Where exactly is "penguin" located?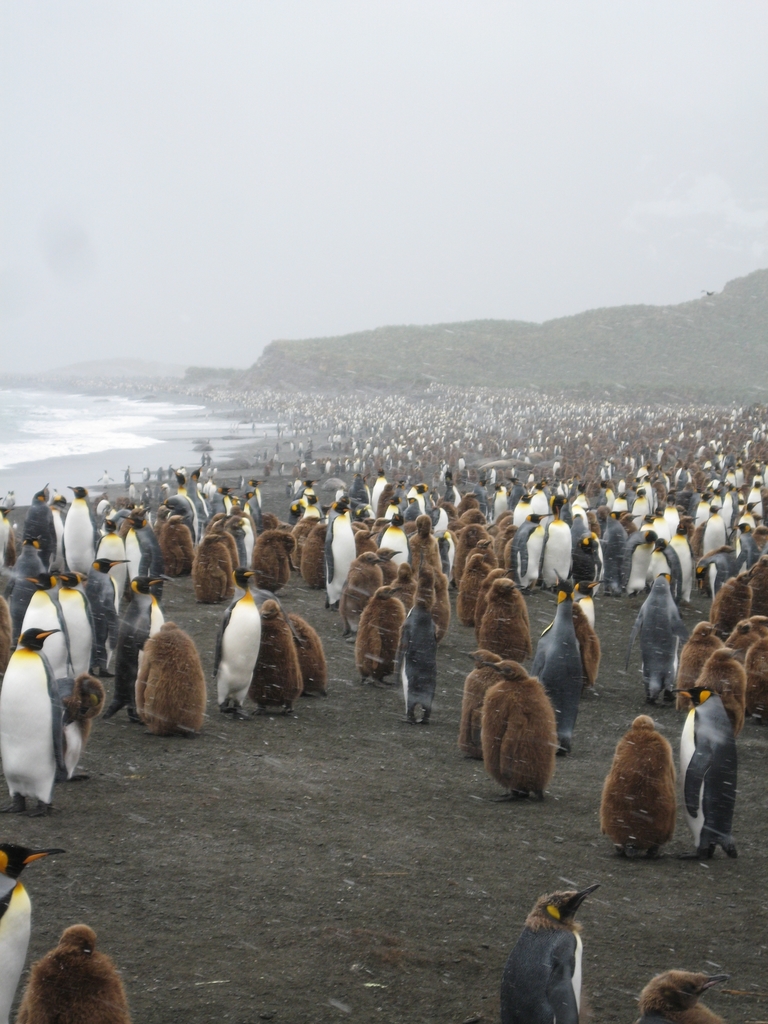
Its bounding box is {"x1": 481, "y1": 573, "x2": 511, "y2": 630}.
